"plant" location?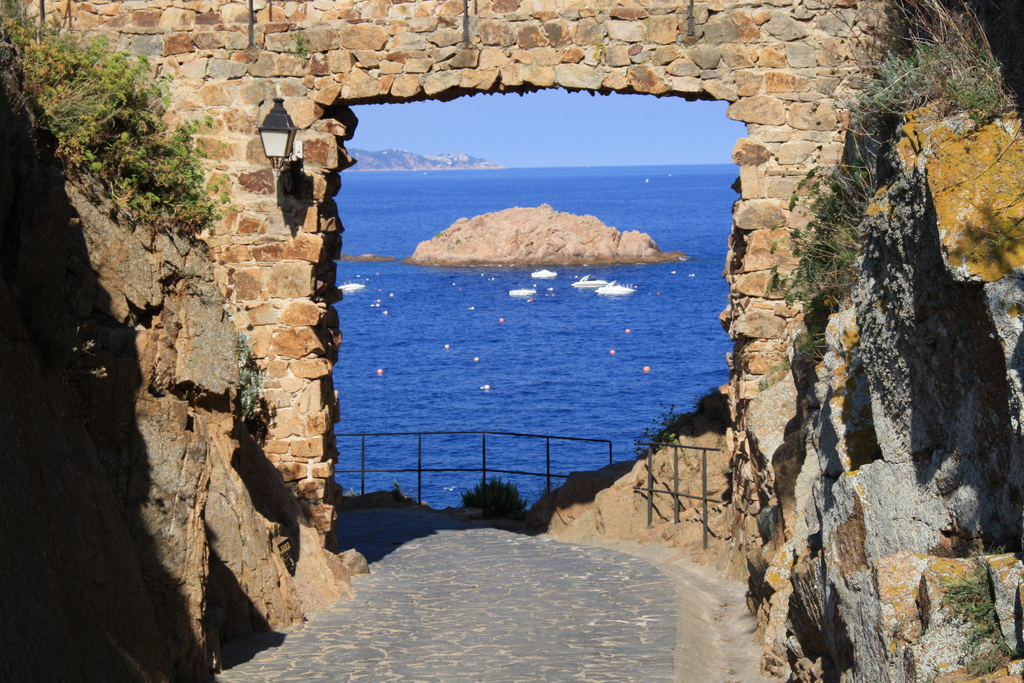
{"x1": 455, "y1": 470, "x2": 518, "y2": 513}
